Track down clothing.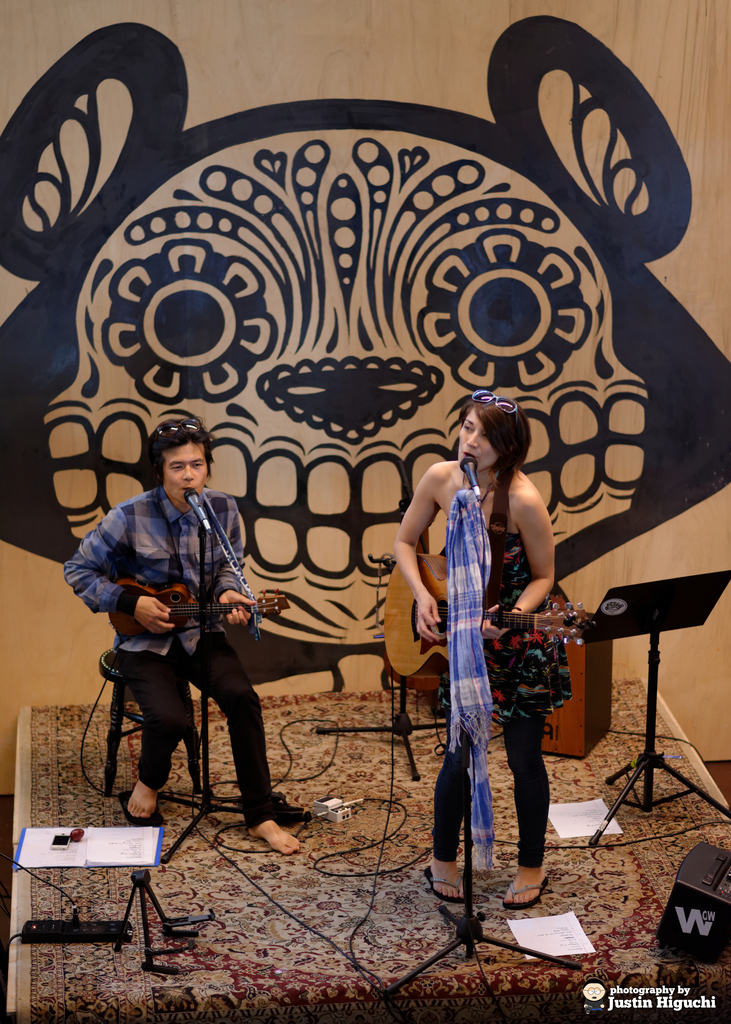
Tracked to left=415, top=715, right=568, bottom=893.
